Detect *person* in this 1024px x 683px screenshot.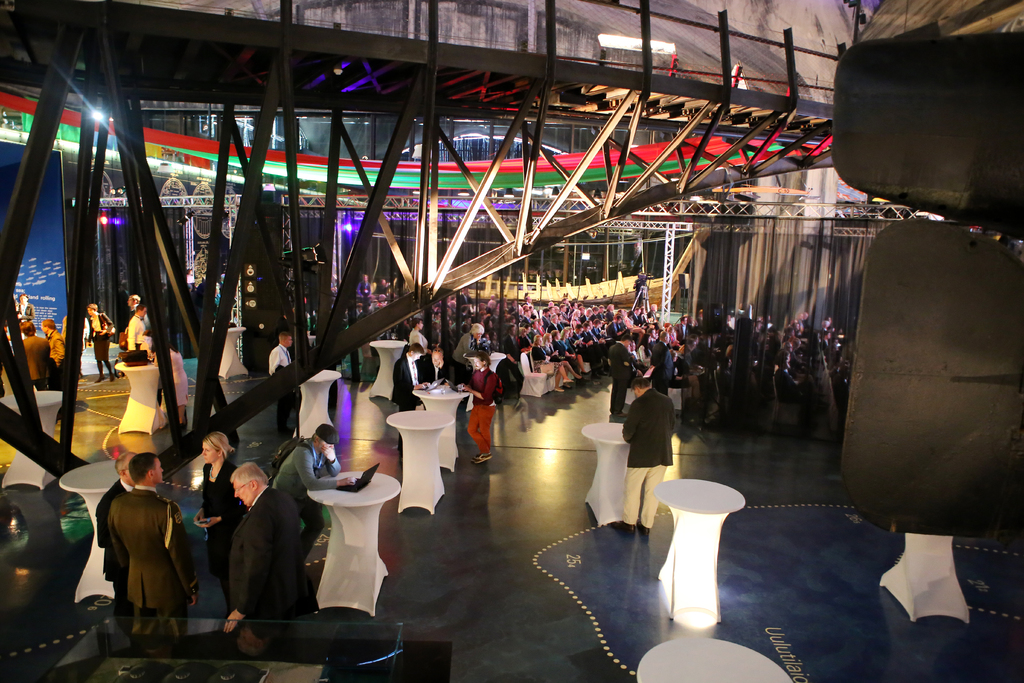
Detection: bbox(126, 299, 152, 353).
